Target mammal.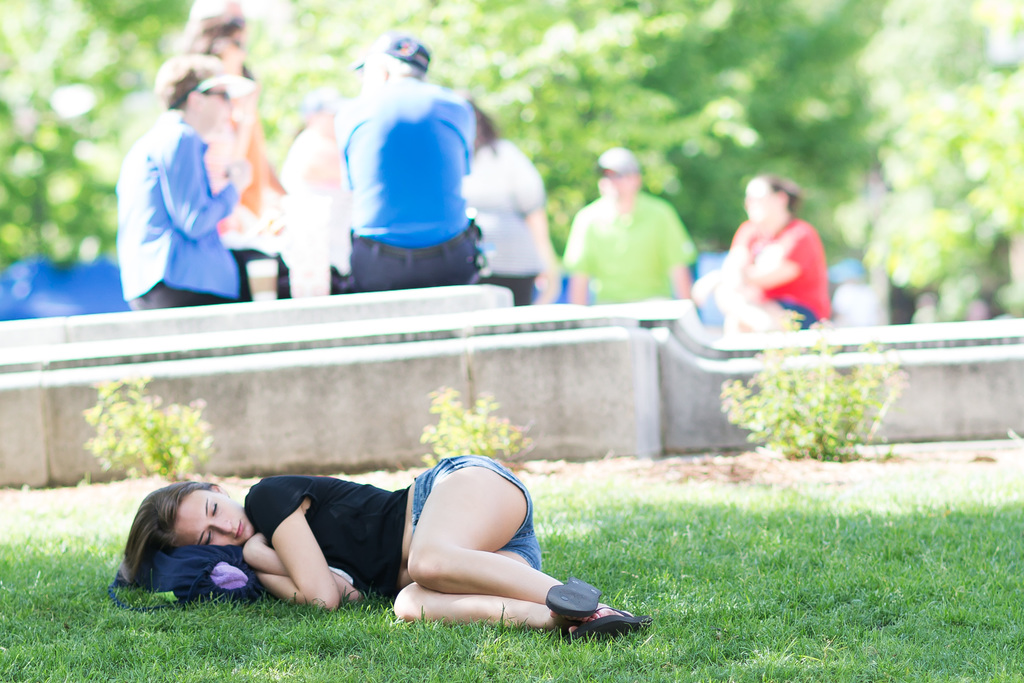
Target region: 456,110,564,300.
